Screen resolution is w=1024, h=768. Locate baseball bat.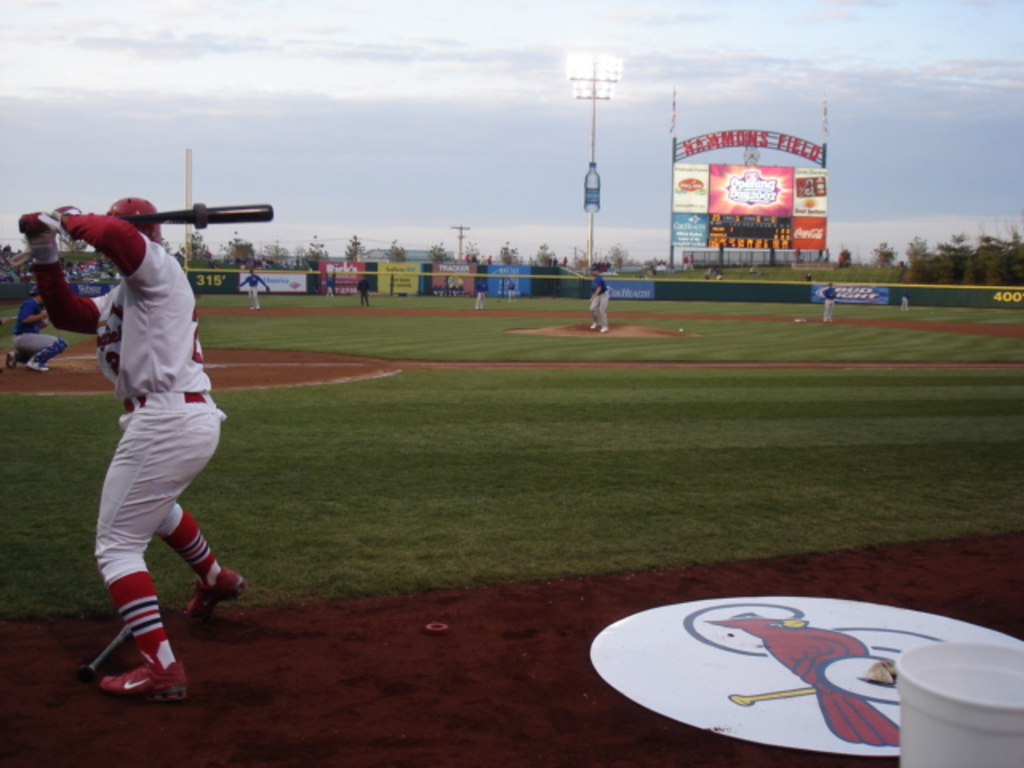
18, 202, 274, 235.
